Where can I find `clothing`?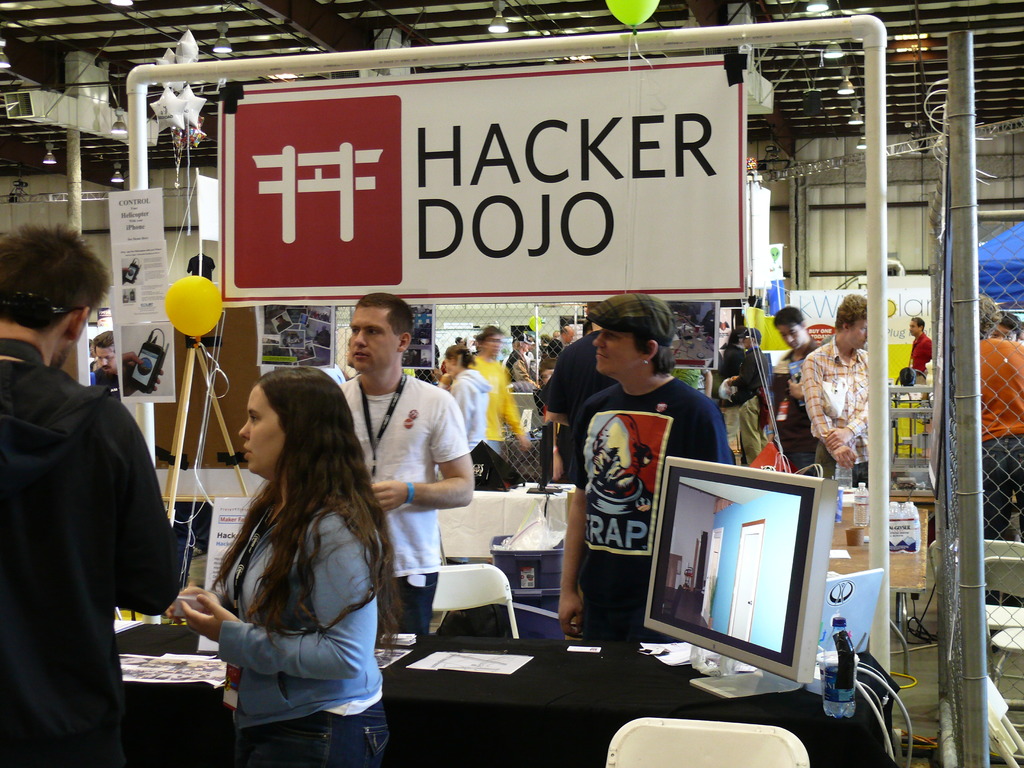
You can find it at 909/331/933/381.
